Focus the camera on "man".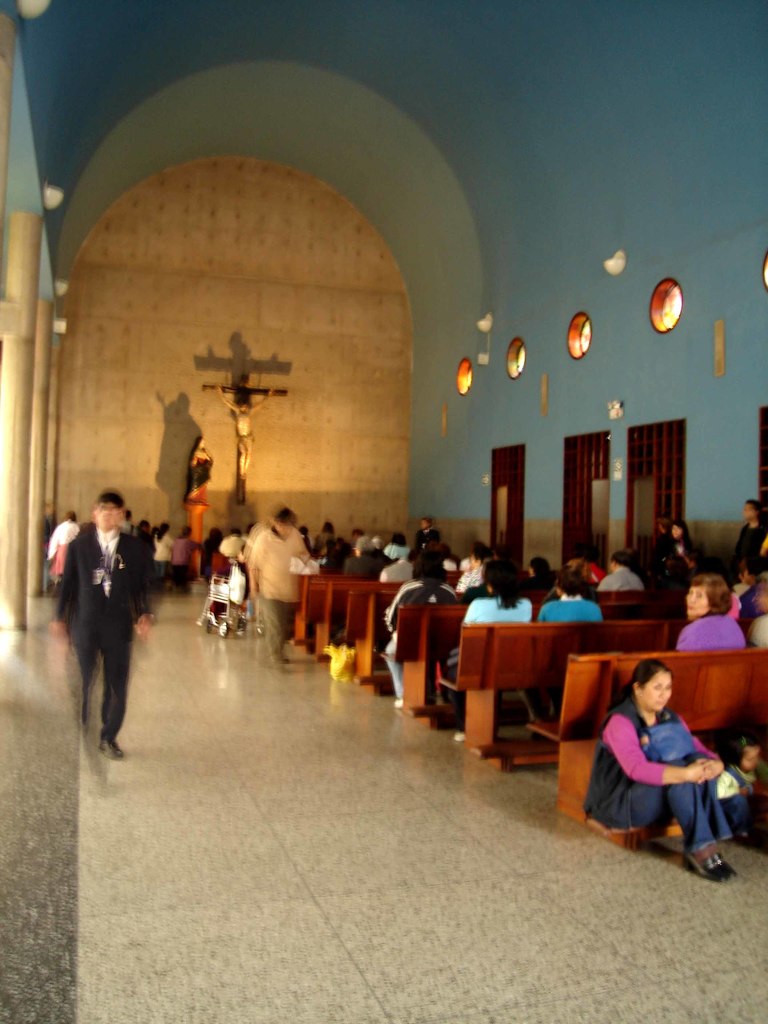
Focus region: crop(459, 541, 489, 568).
